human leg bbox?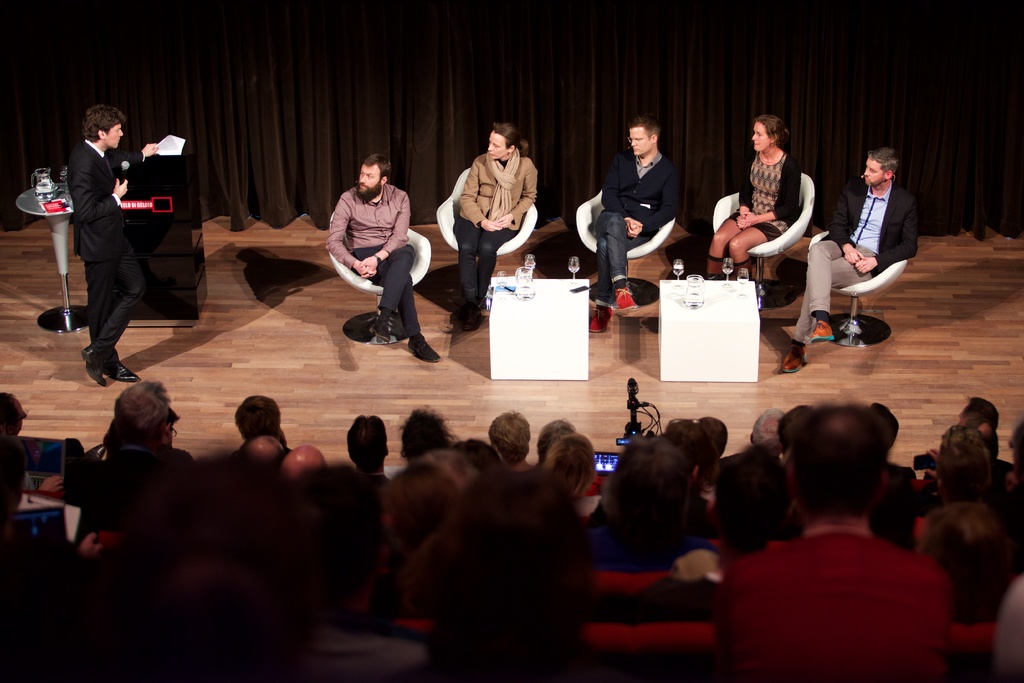
[708, 217, 740, 274]
